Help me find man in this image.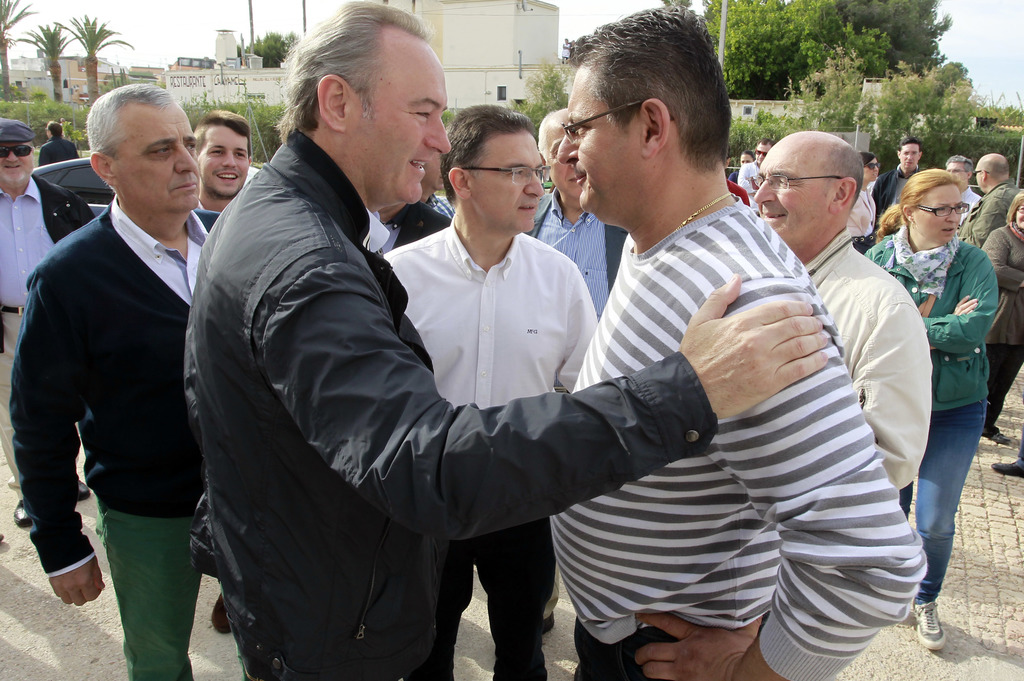
Found it: 372, 104, 595, 680.
